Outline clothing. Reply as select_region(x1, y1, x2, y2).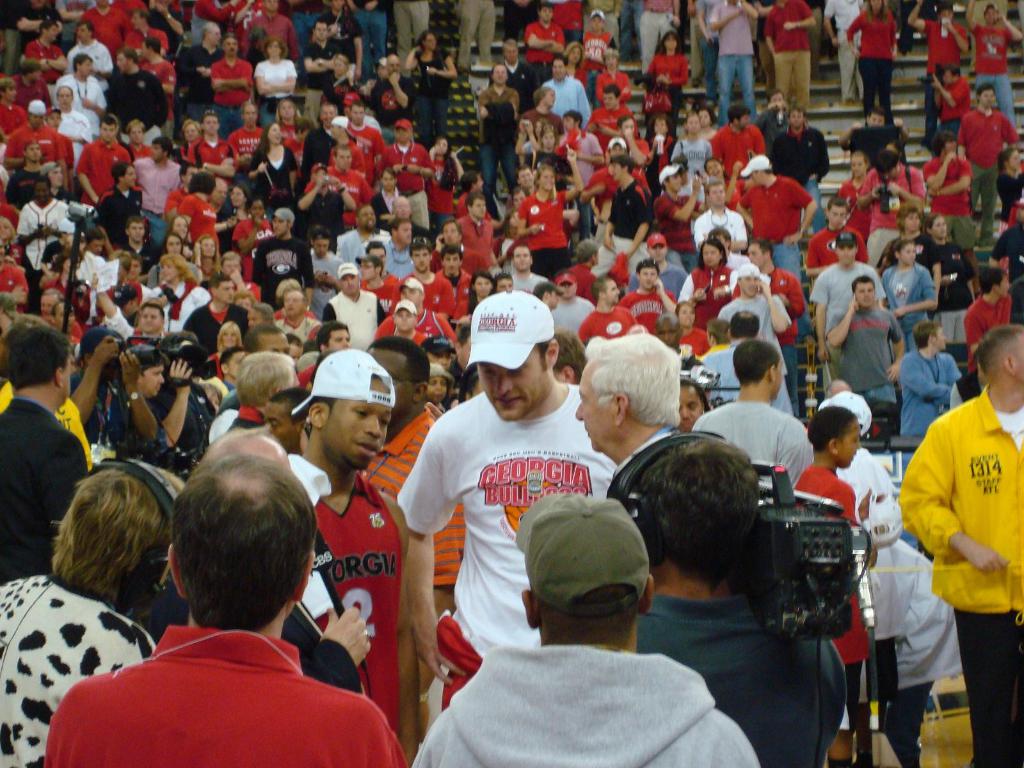
select_region(524, 140, 534, 155).
